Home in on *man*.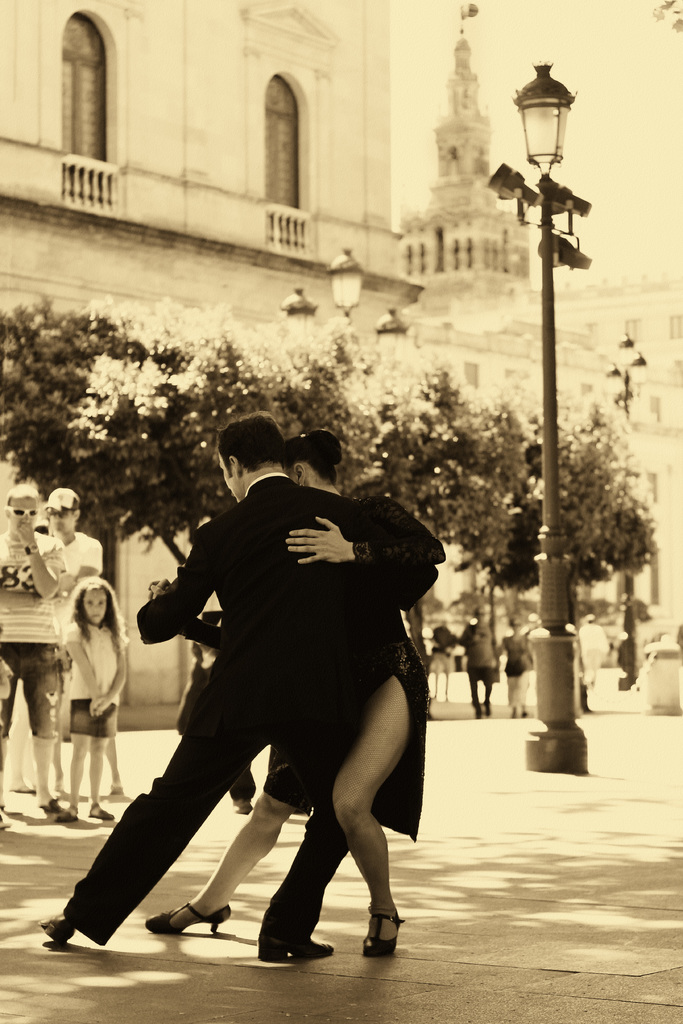
Homed in at 44, 484, 103, 792.
